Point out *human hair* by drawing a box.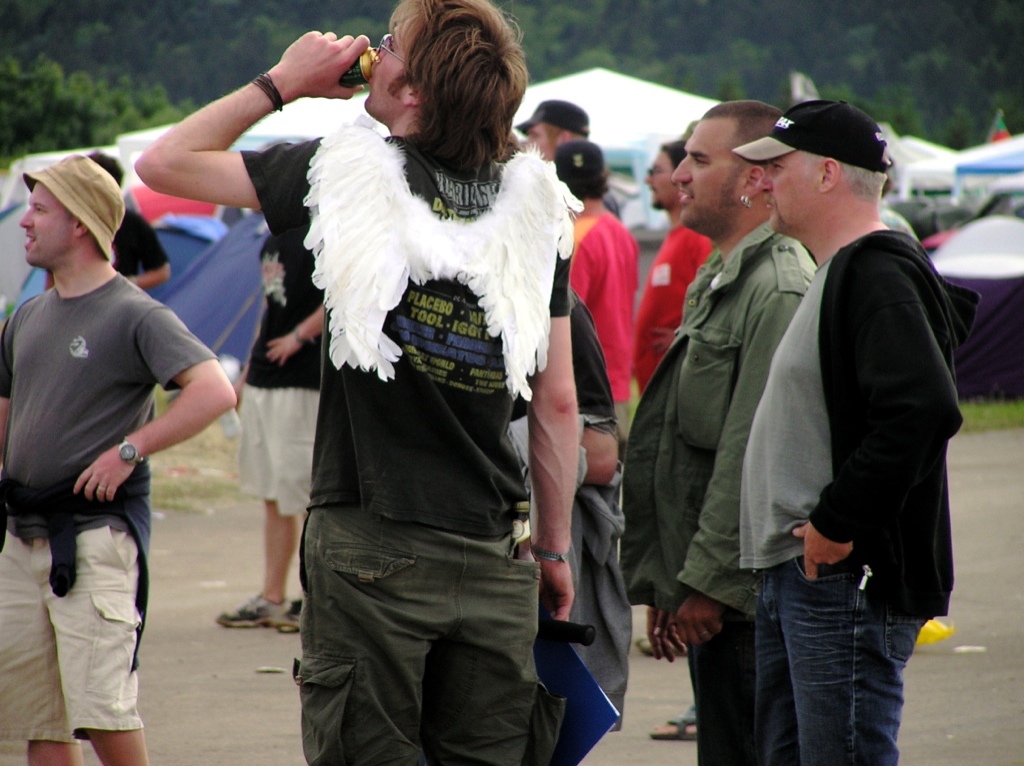
701 99 786 174.
